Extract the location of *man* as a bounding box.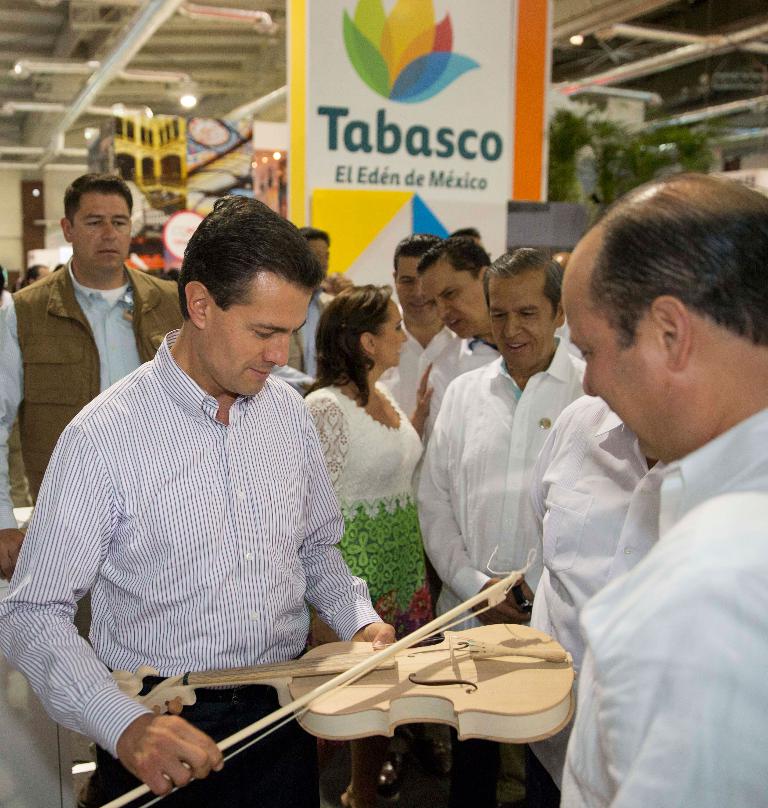
bbox=(0, 169, 189, 582).
